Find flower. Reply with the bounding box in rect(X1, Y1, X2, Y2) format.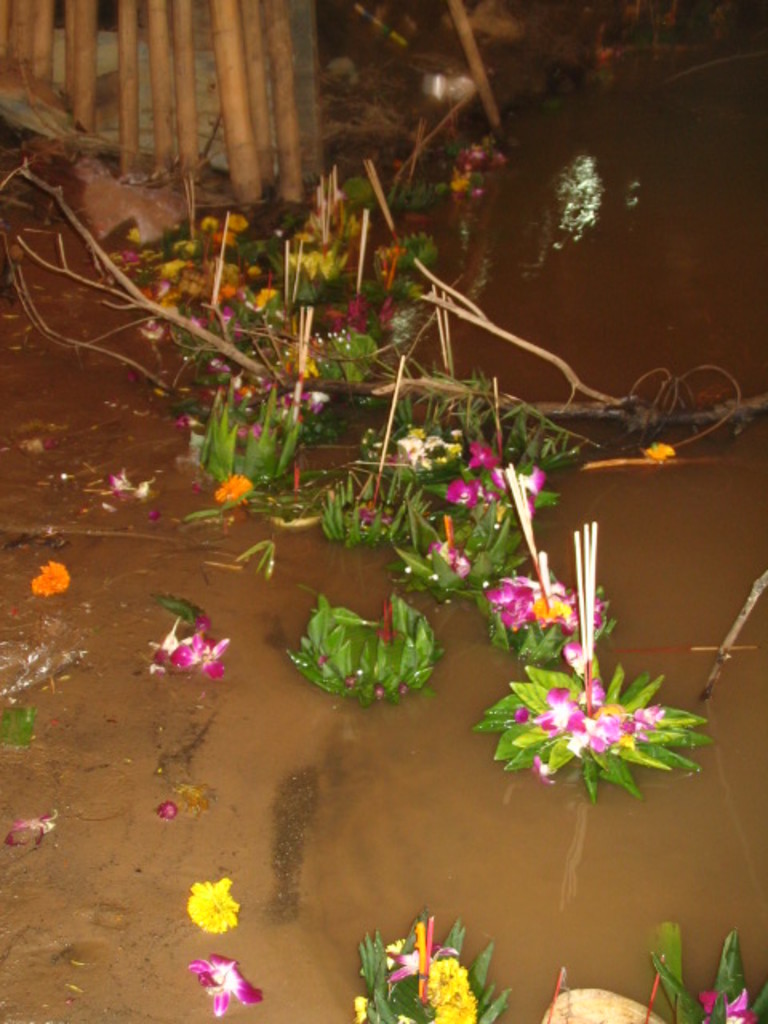
rect(173, 869, 250, 944).
